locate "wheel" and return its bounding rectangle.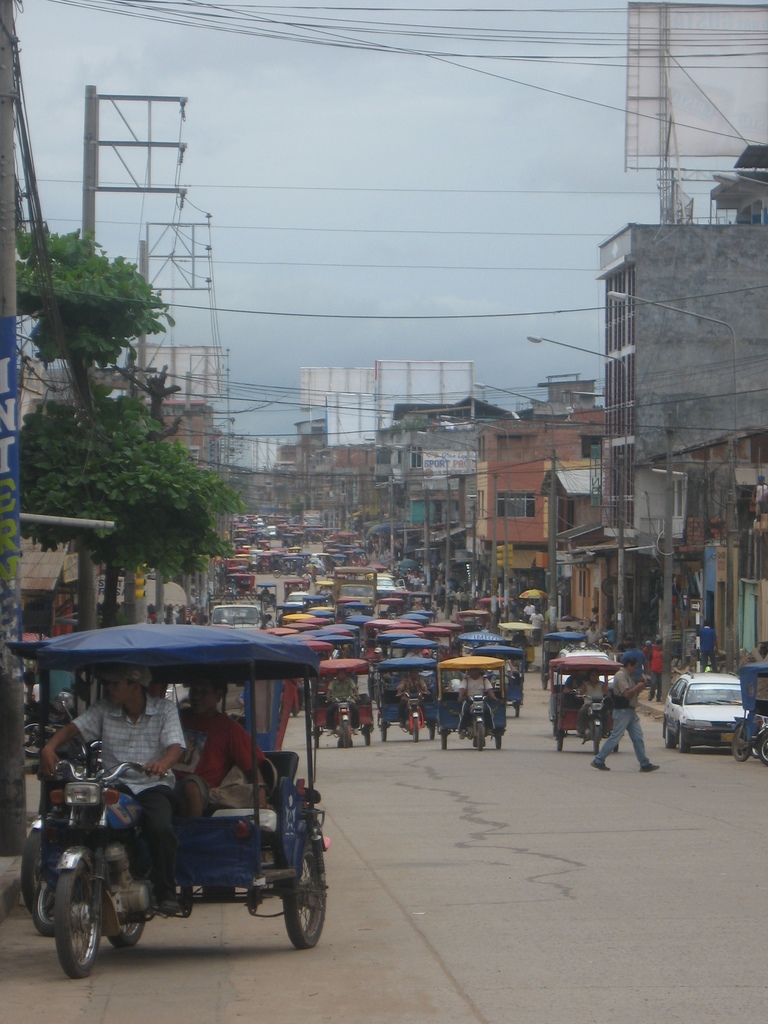
[412, 714, 422, 742].
